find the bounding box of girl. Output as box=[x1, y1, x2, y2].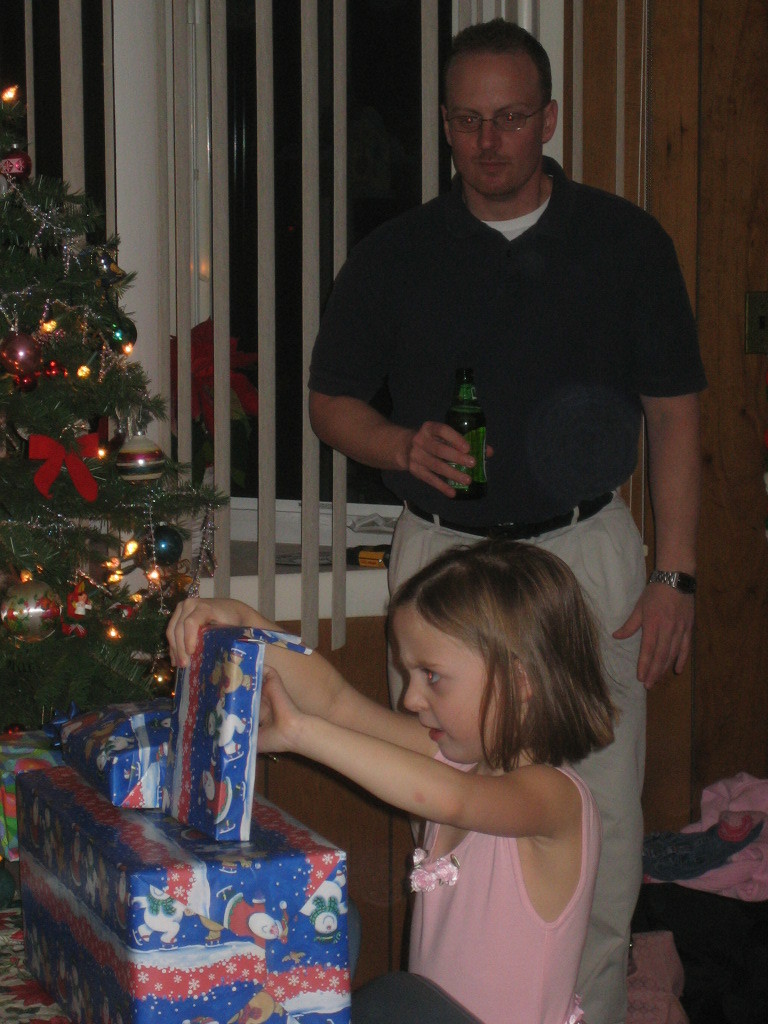
box=[165, 536, 637, 1023].
